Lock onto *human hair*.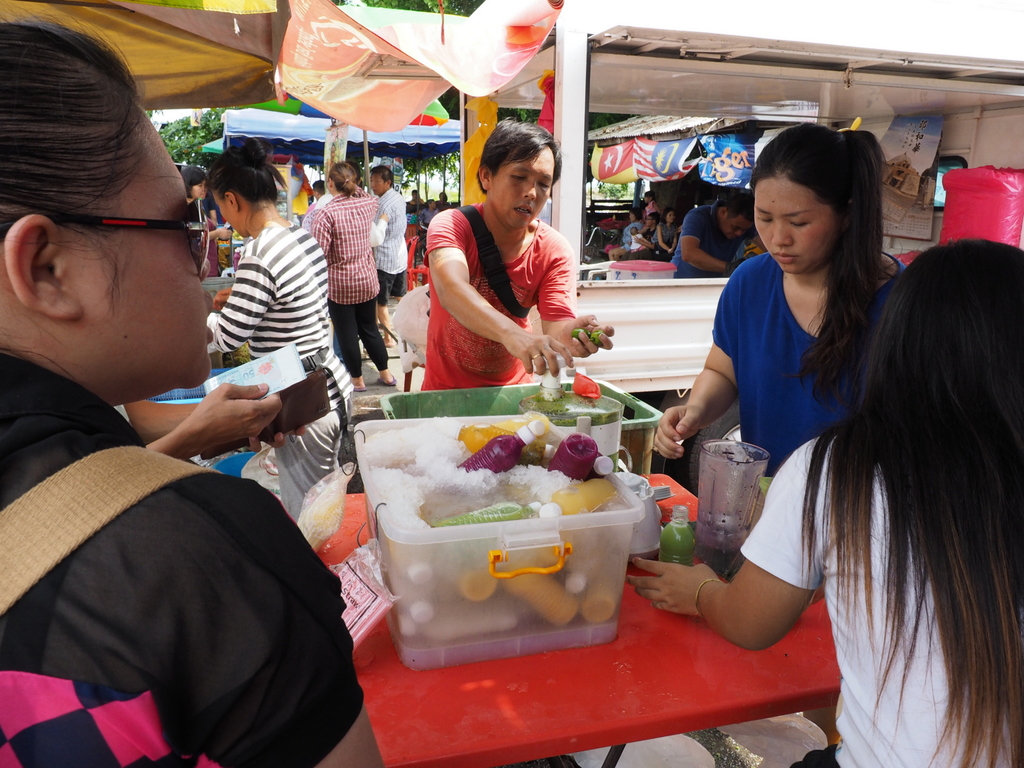
Locked: <box>0,0,182,394</box>.
